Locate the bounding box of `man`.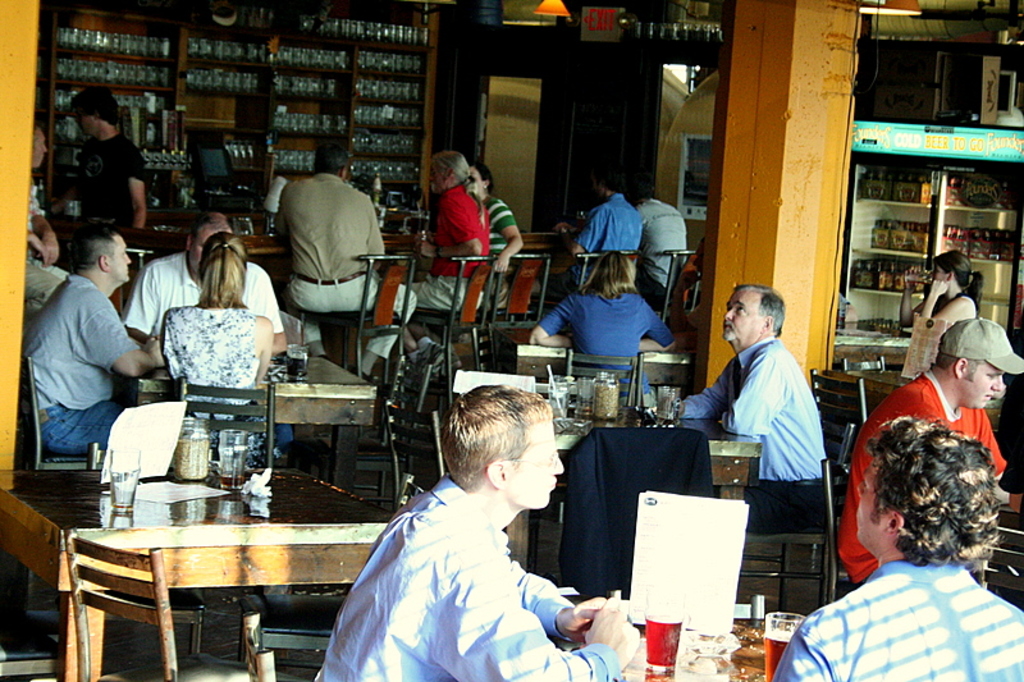
Bounding box: [left=273, top=142, right=419, bottom=377].
